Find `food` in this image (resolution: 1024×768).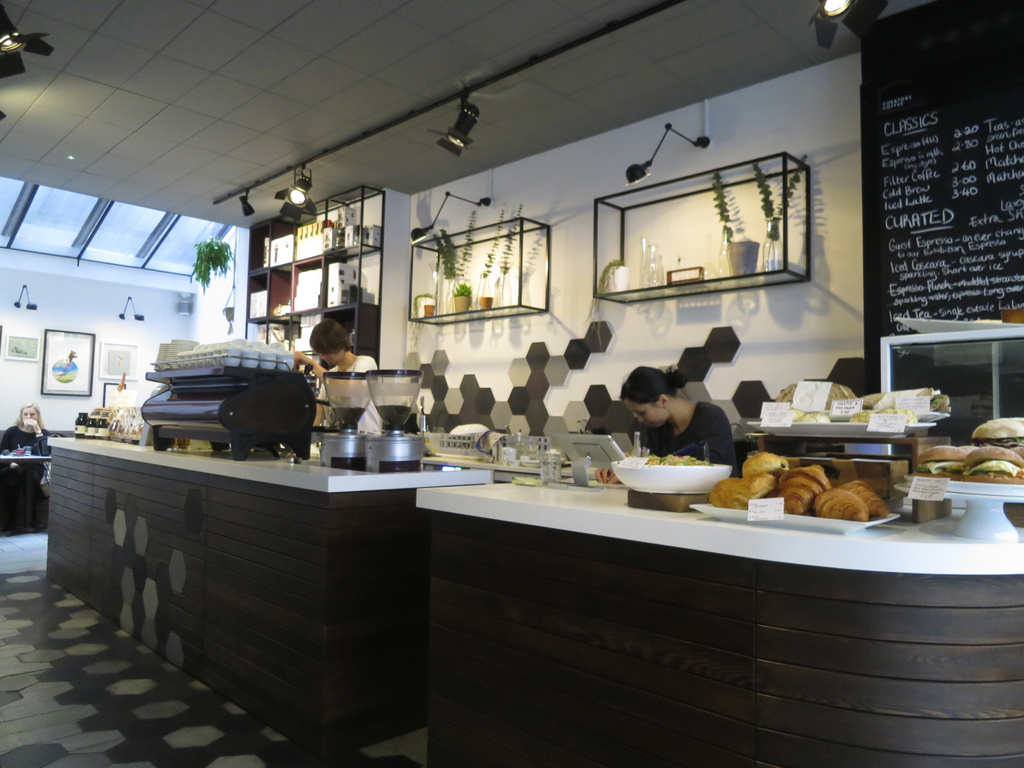
861/390/890/410.
